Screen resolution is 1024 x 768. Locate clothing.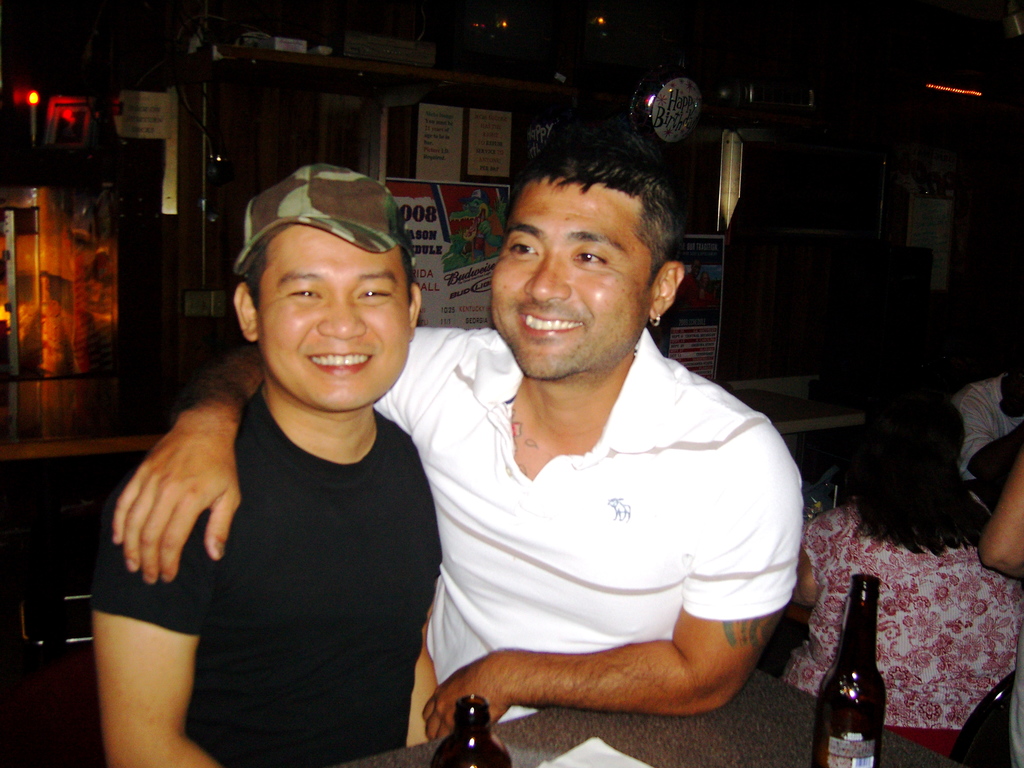
bbox(943, 365, 1023, 499).
